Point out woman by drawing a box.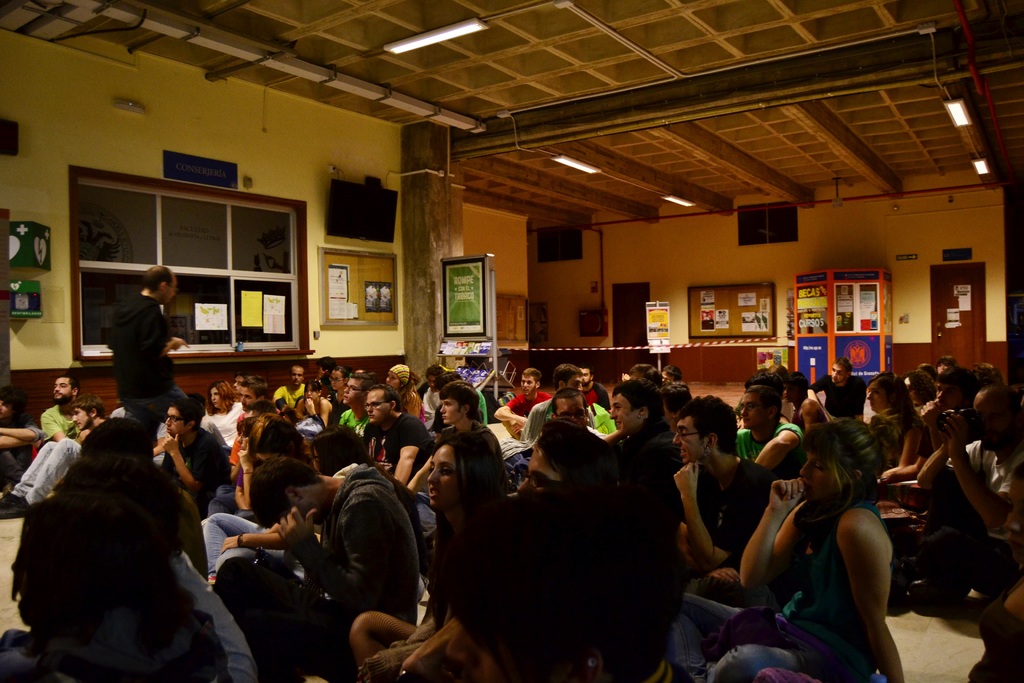
region(380, 361, 429, 431).
